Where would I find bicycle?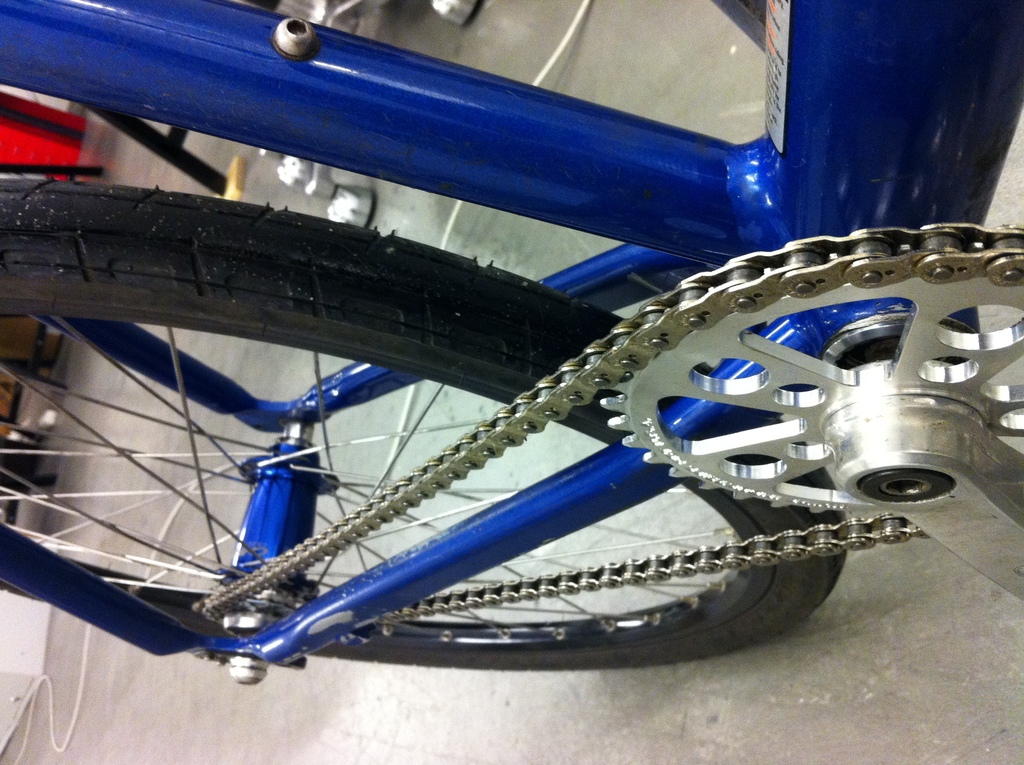
At (left=0, top=0, right=1023, bottom=597).
